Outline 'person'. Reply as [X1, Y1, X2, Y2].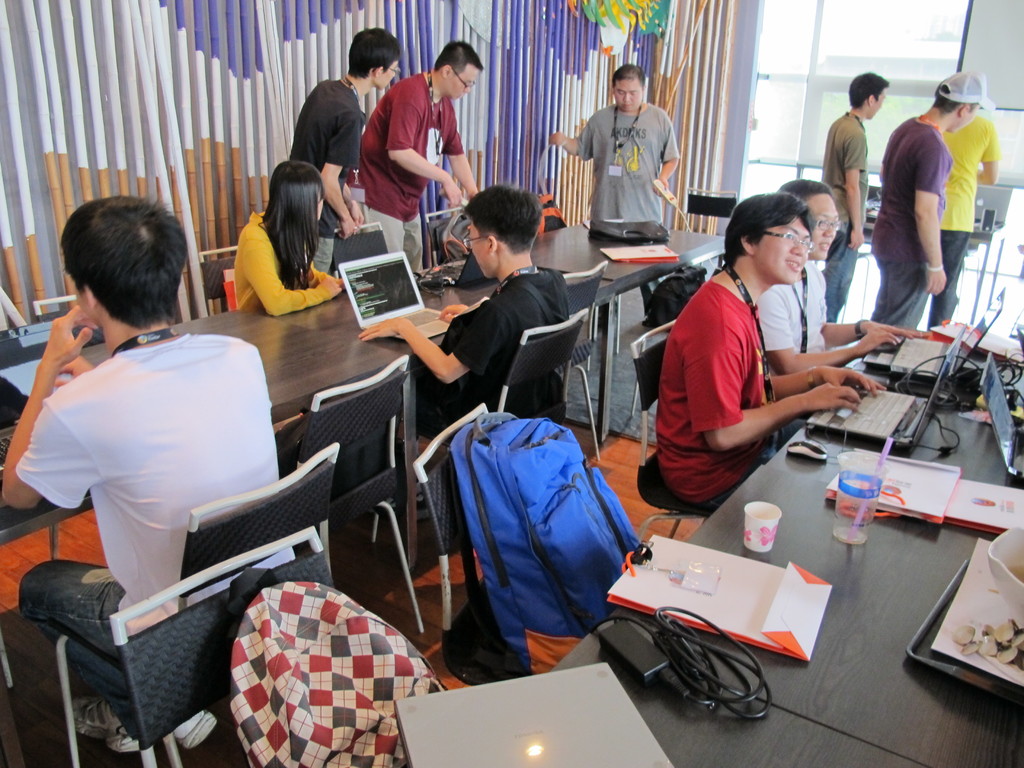
[0, 192, 292, 767].
